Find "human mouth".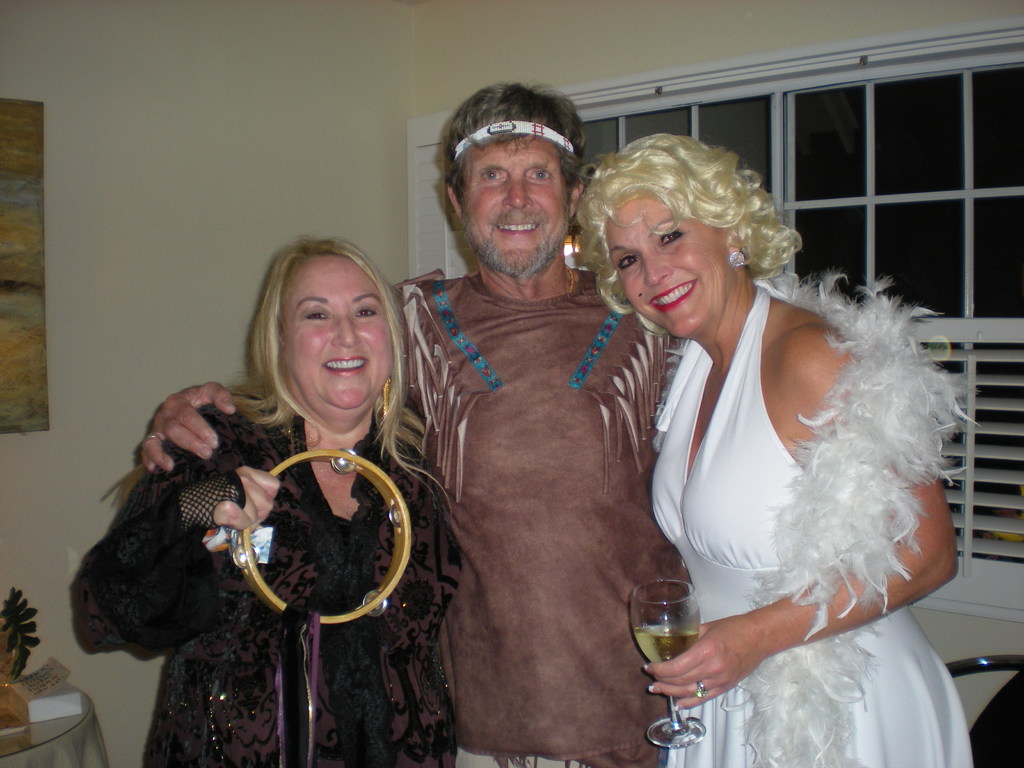
BBox(323, 355, 369, 380).
